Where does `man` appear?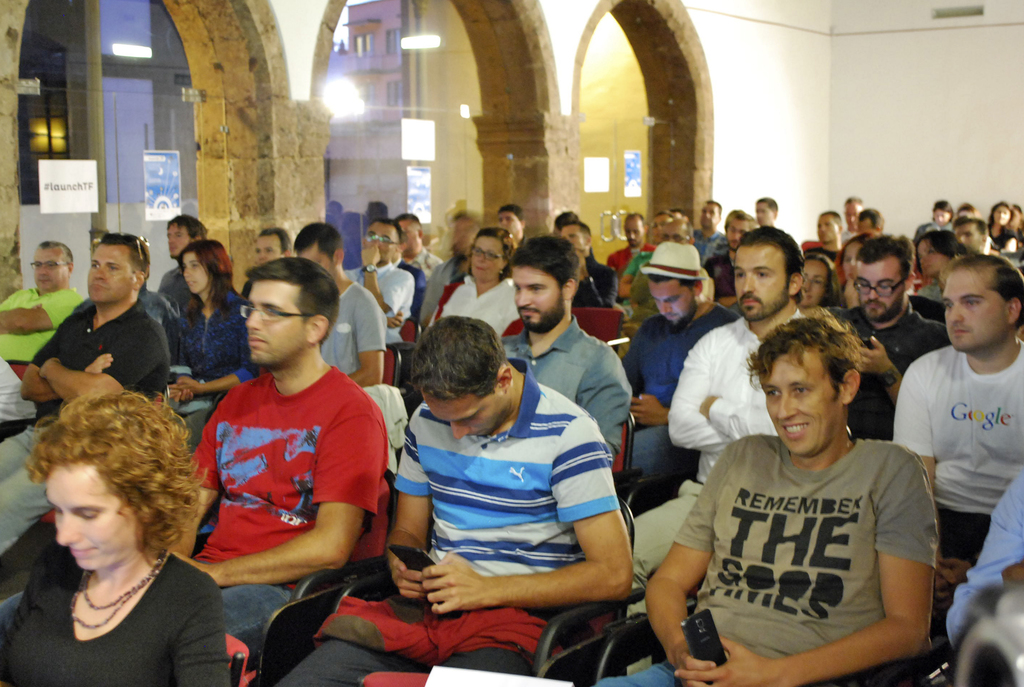
Appears at 631:227:805:597.
